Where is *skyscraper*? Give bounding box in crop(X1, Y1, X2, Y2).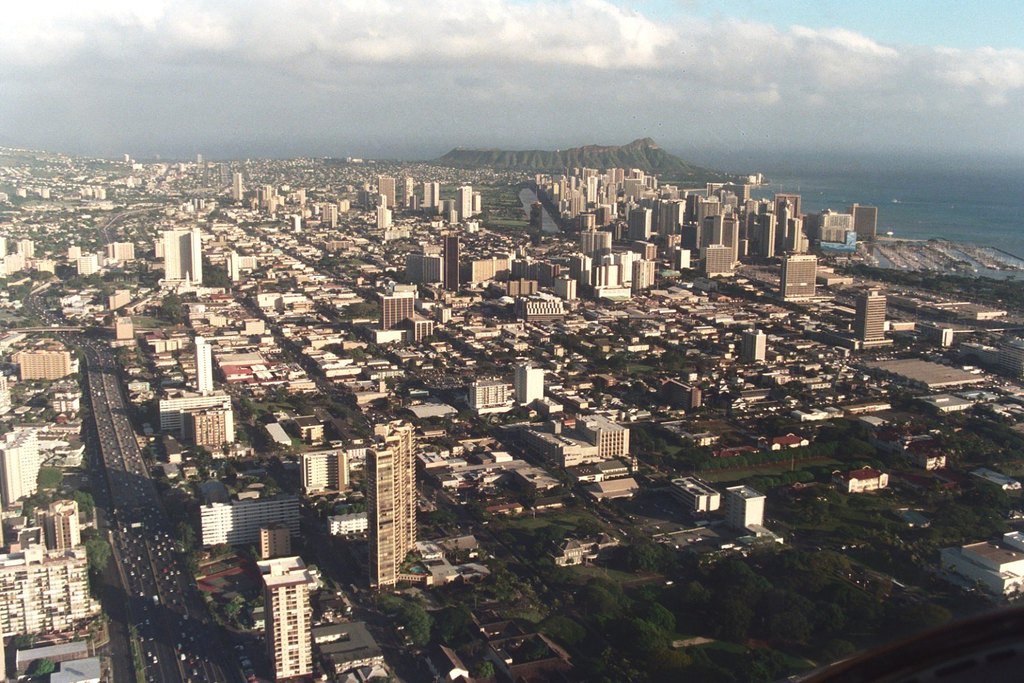
crop(814, 208, 866, 245).
